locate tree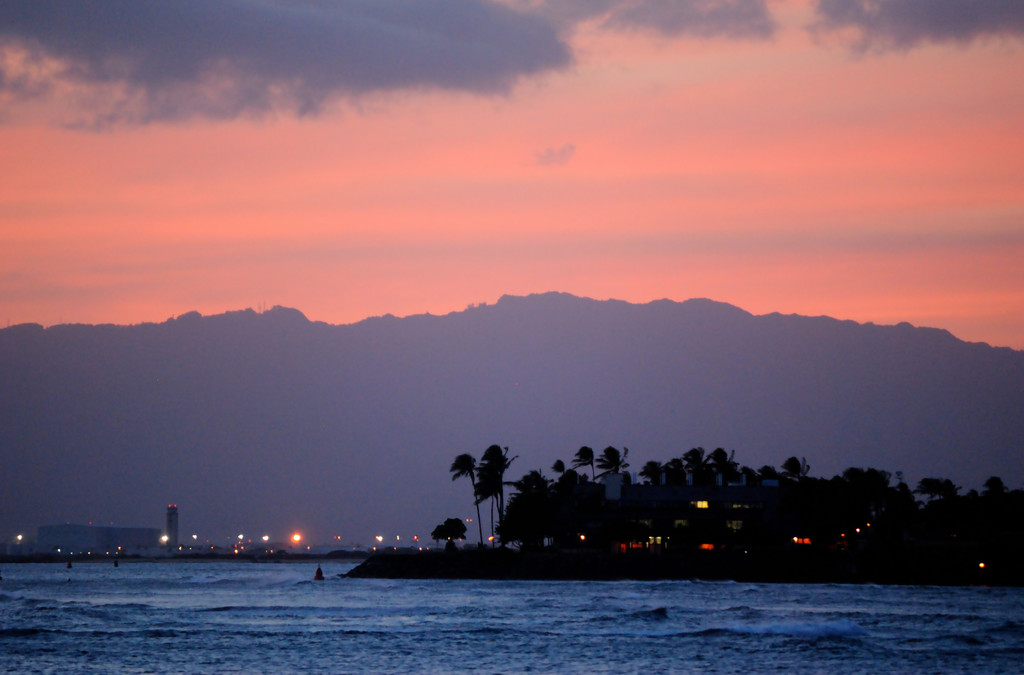
left=444, top=448, right=512, bottom=542
